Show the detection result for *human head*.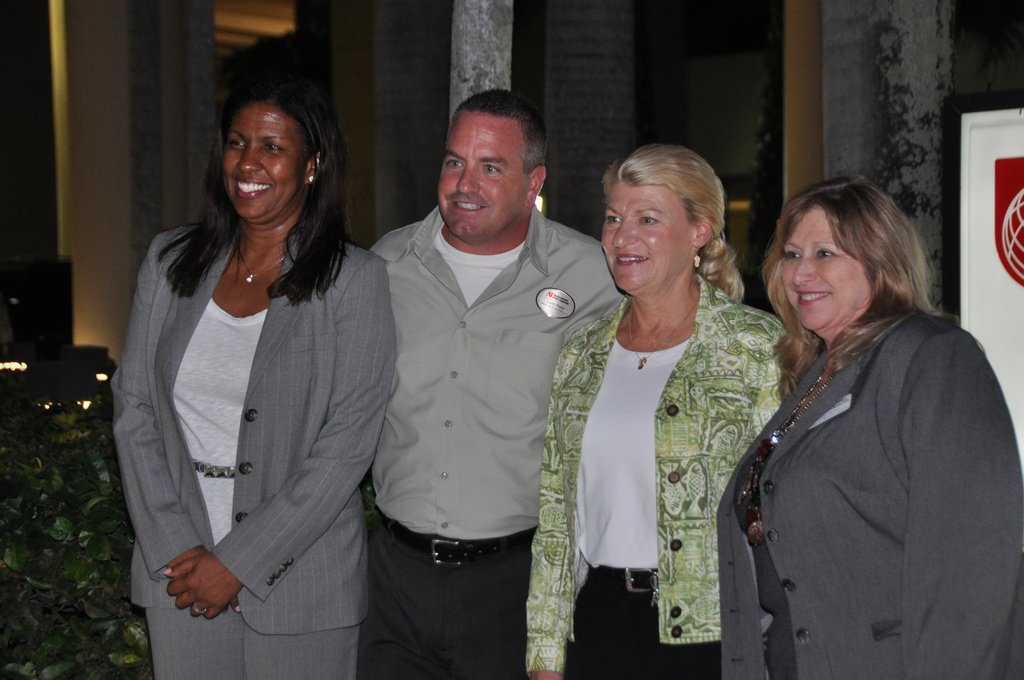
rect(770, 179, 933, 334).
